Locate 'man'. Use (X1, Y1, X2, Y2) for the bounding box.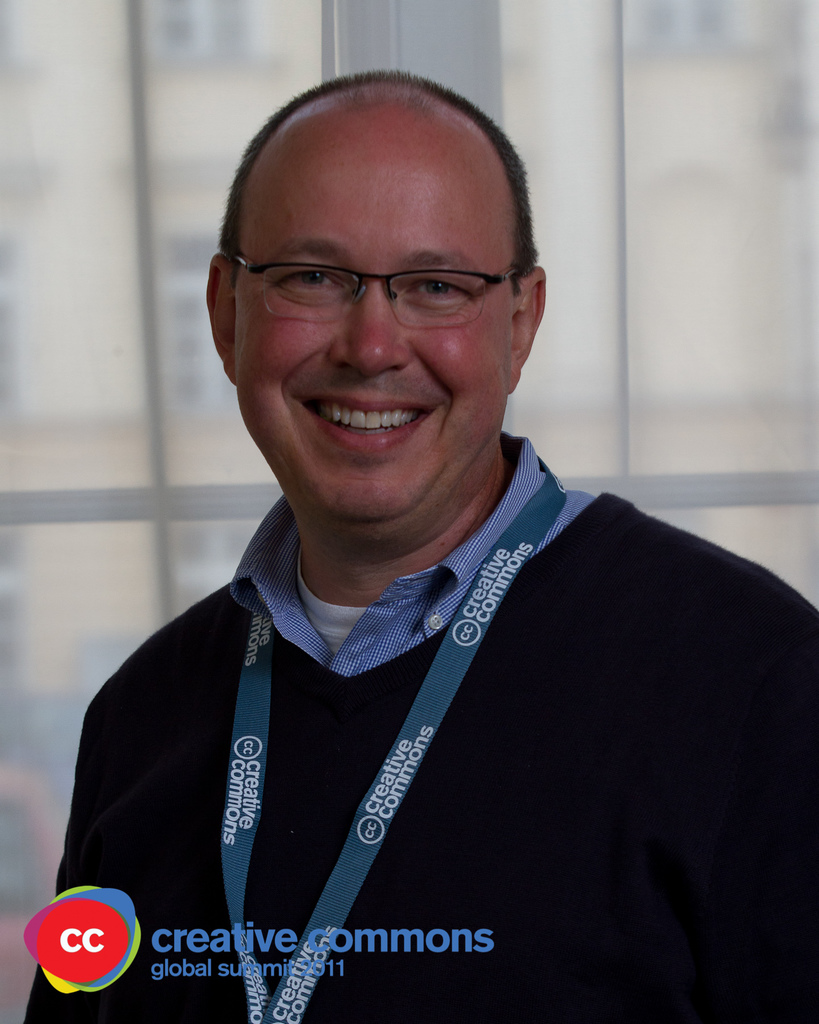
(60, 73, 796, 980).
